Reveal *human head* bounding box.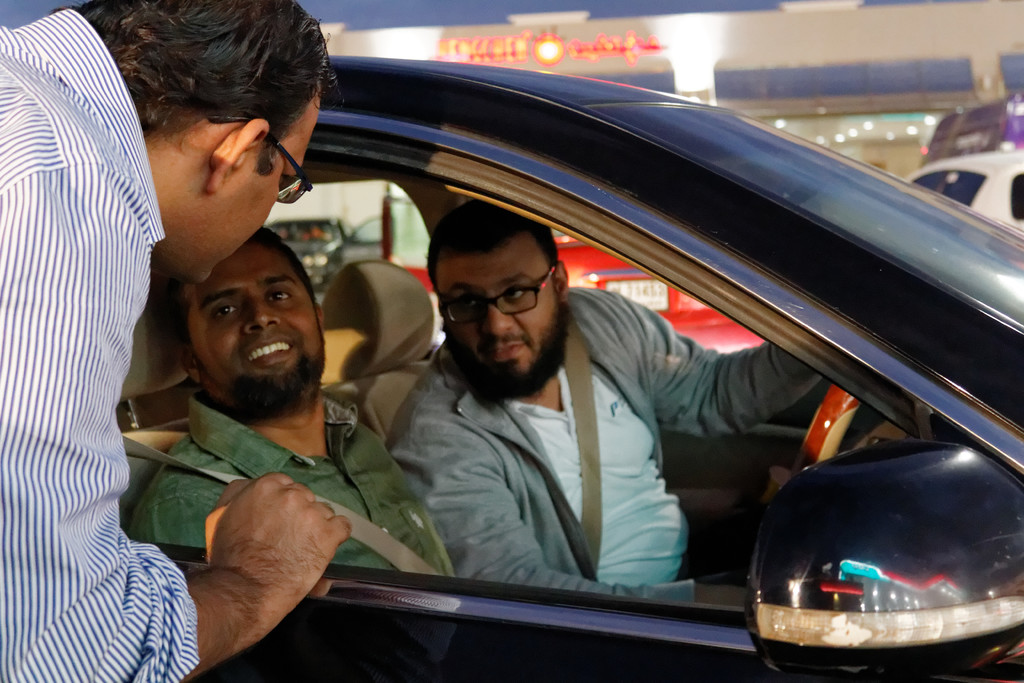
Revealed: bbox=[427, 202, 570, 397].
